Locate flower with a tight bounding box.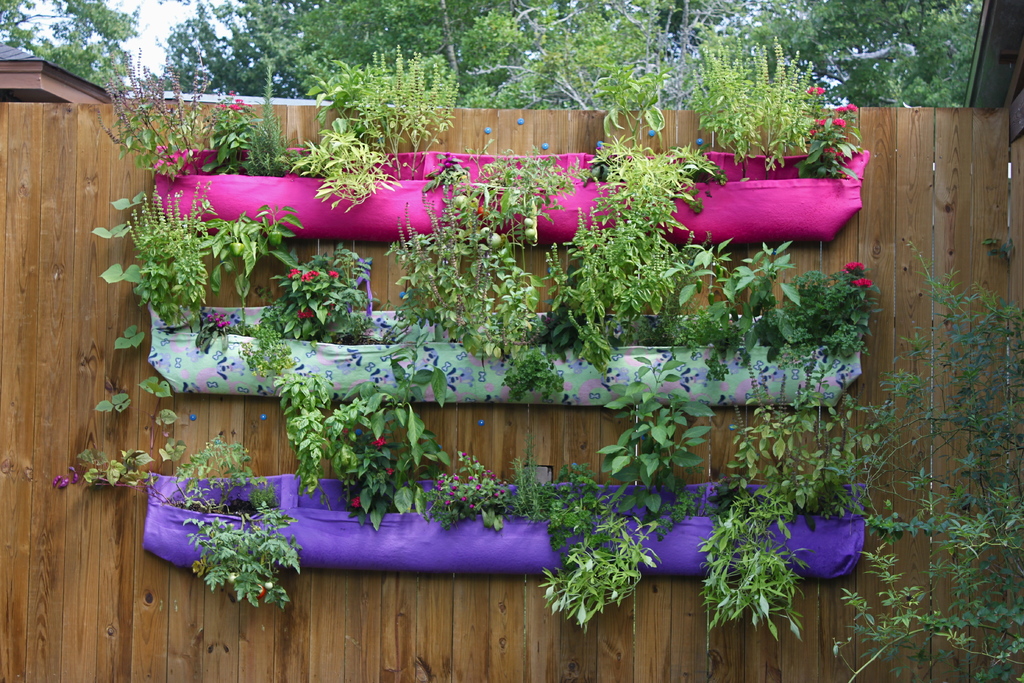
bbox=[299, 268, 319, 278].
